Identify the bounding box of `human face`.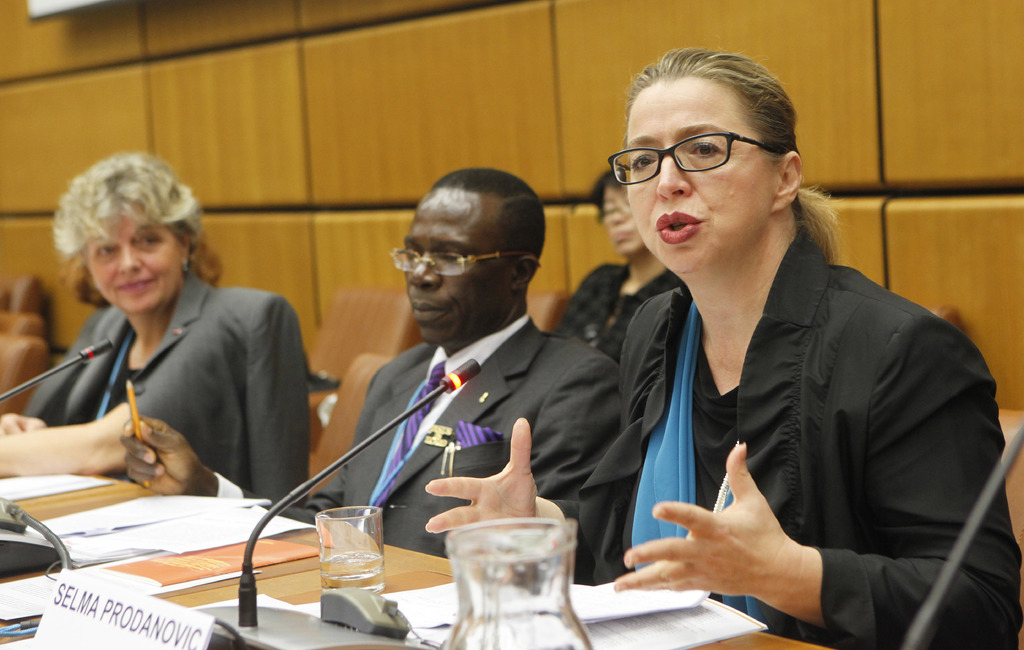
{"x1": 622, "y1": 90, "x2": 765, "y2": 270}.
